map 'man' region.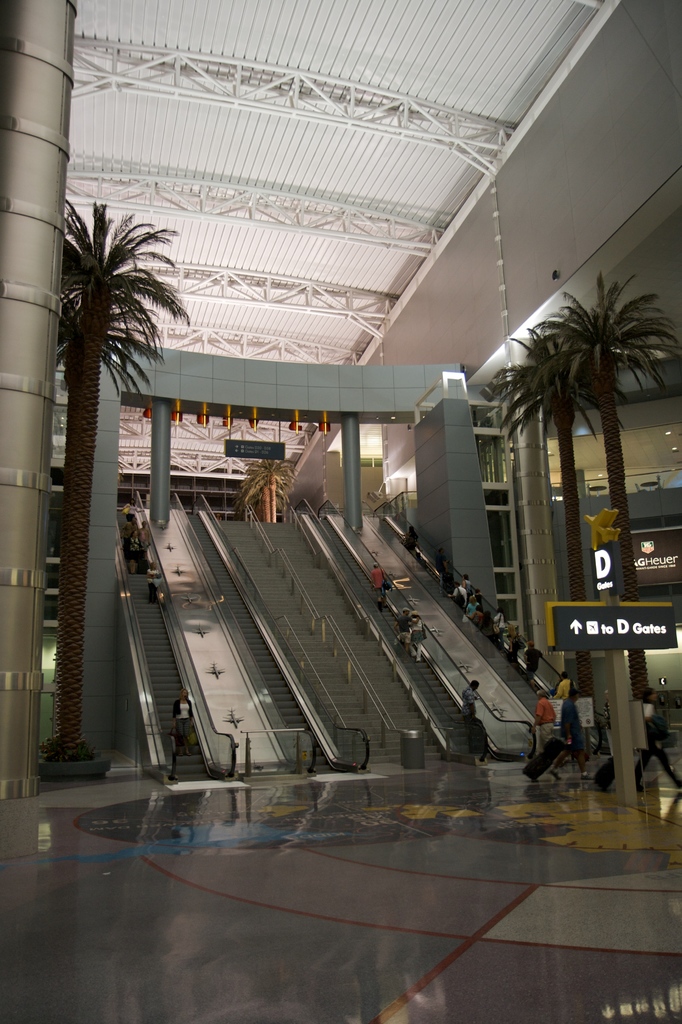
Mapped to 460, 680, 488, 756.
